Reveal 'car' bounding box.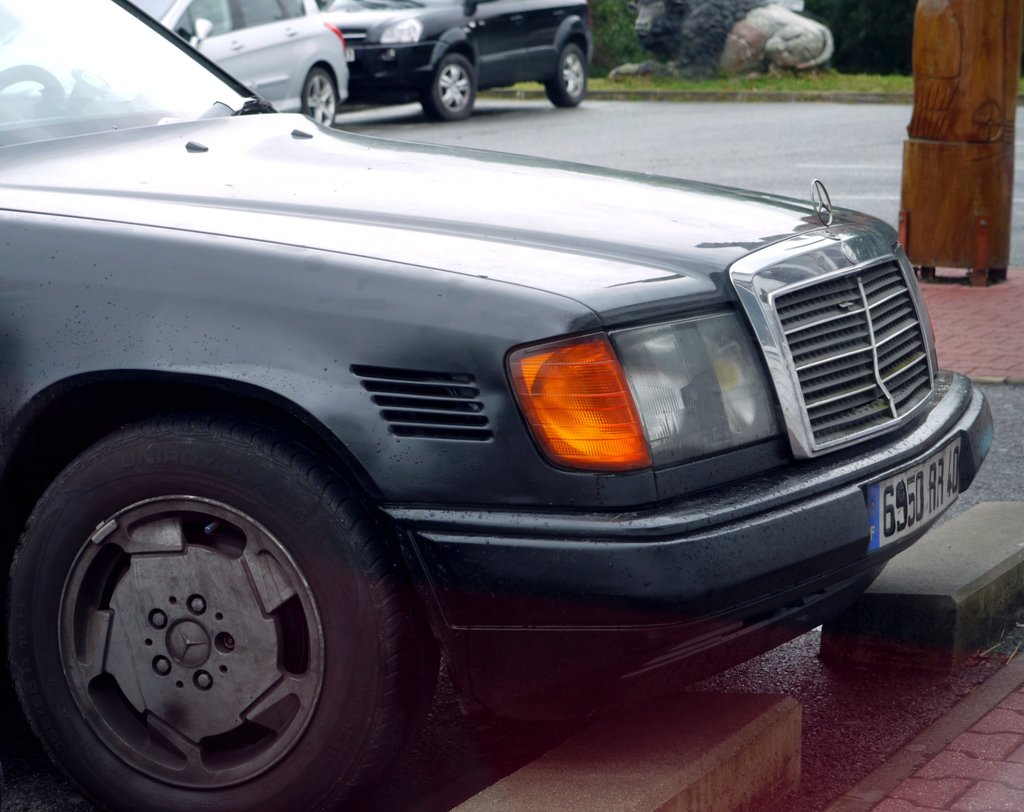
Revealed: crop(0, 0, 1004, 811).
